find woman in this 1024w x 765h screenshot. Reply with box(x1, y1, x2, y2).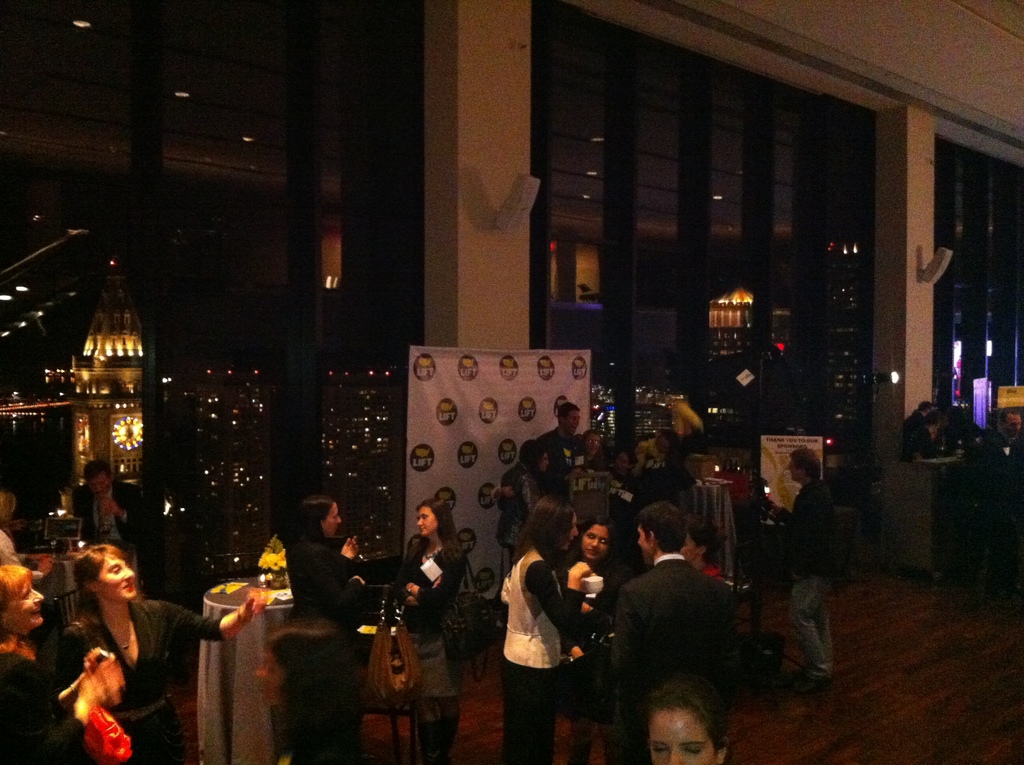
box(682, 515, 734, 593).
